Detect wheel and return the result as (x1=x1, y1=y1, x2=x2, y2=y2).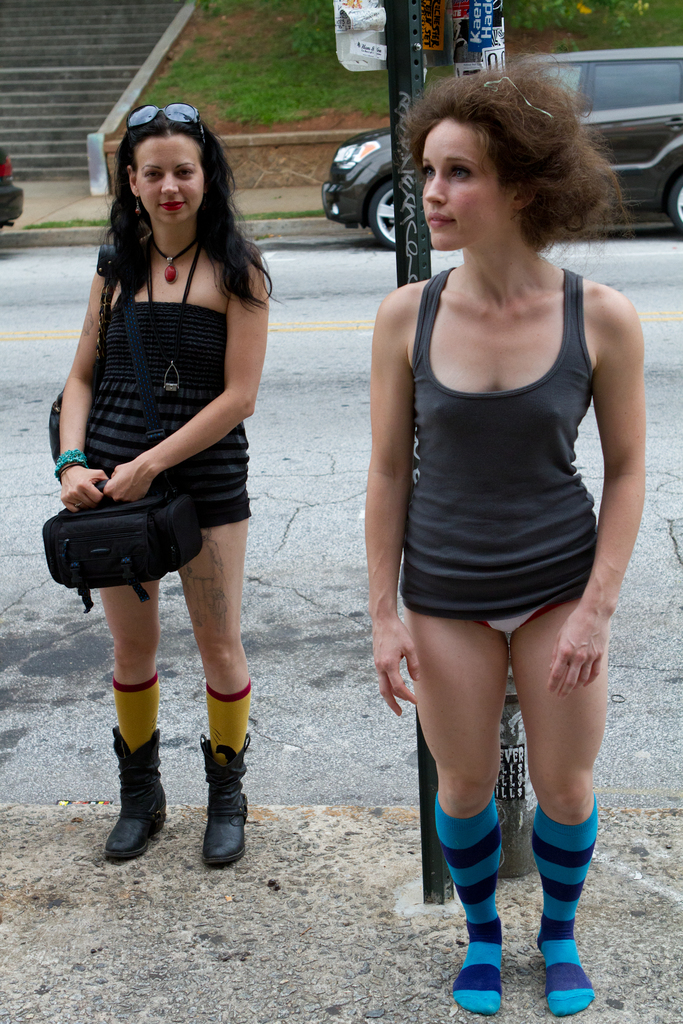
(x1=371, y1=174, x2=406, y2=250).
